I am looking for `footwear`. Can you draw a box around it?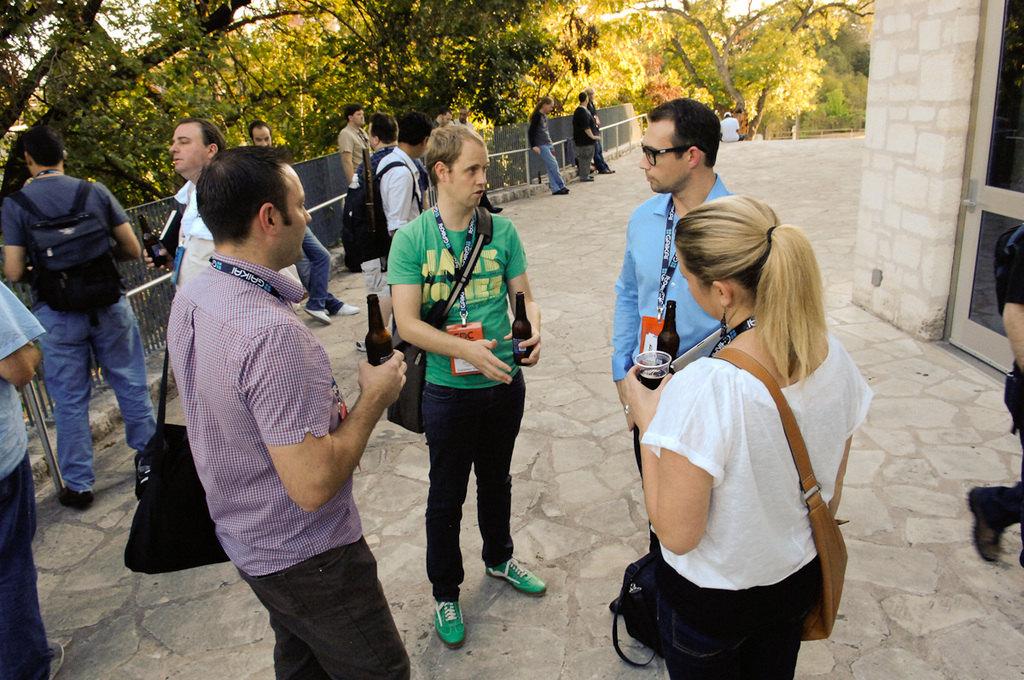
Sure, the bounding box is bbox=[963, 481, 1005, 570].
